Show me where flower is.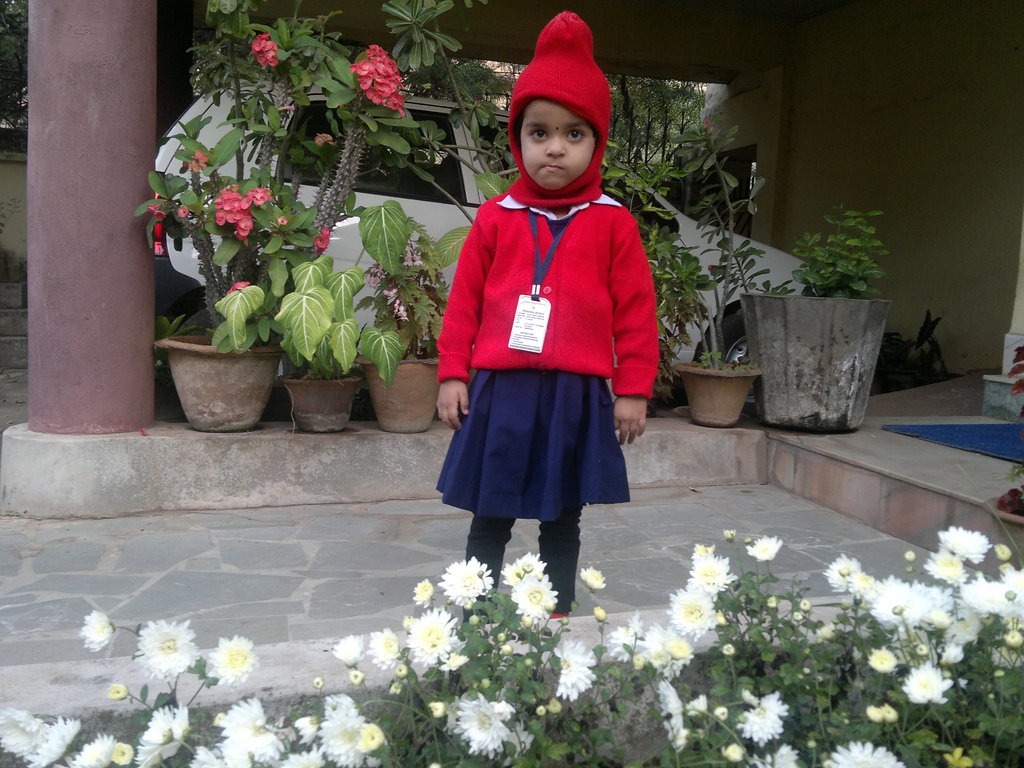
flower is at pyautogui.locateOnScreen(861, 577, 965, 631).
